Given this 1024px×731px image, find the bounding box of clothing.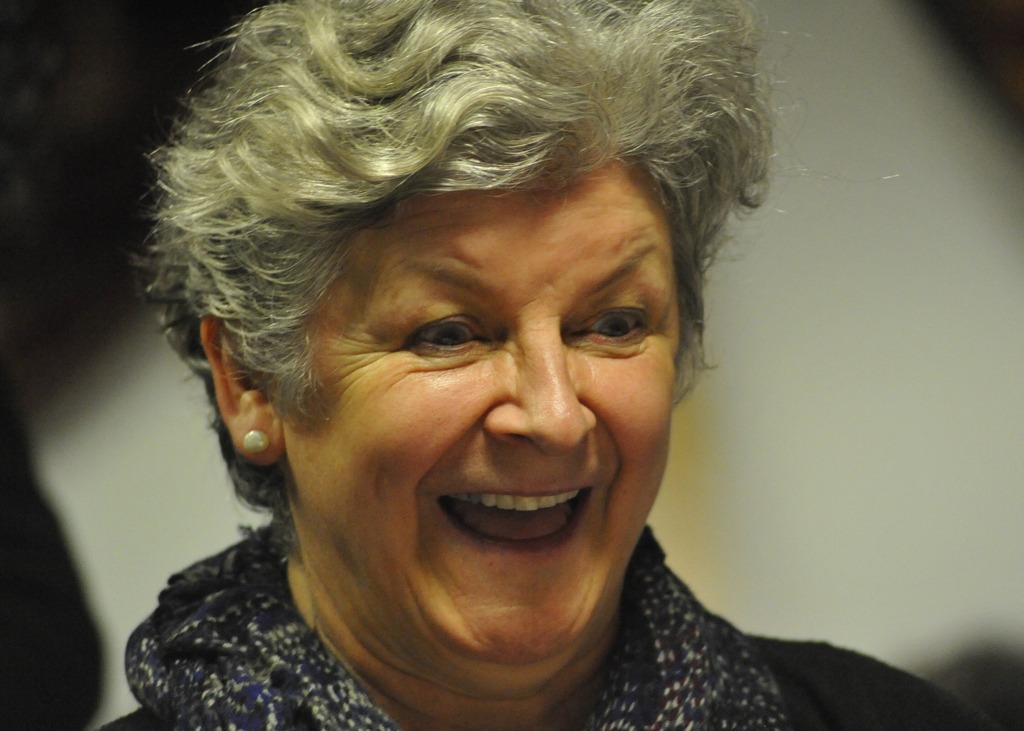
88/508/1009/730.
